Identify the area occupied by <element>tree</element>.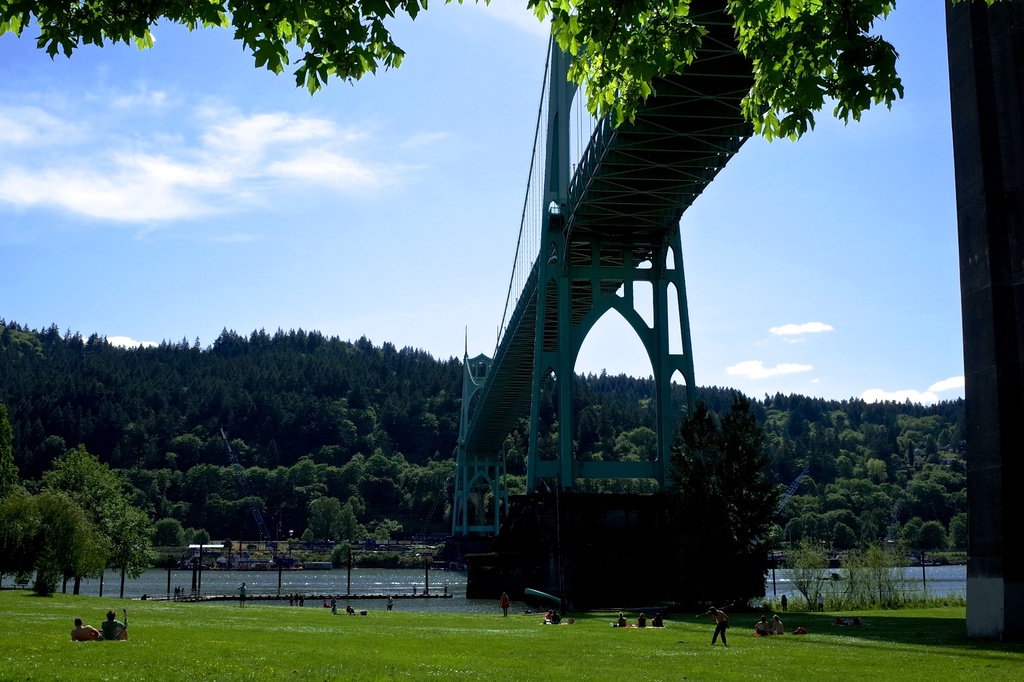
Area: region(20, 432, 159, 605).
